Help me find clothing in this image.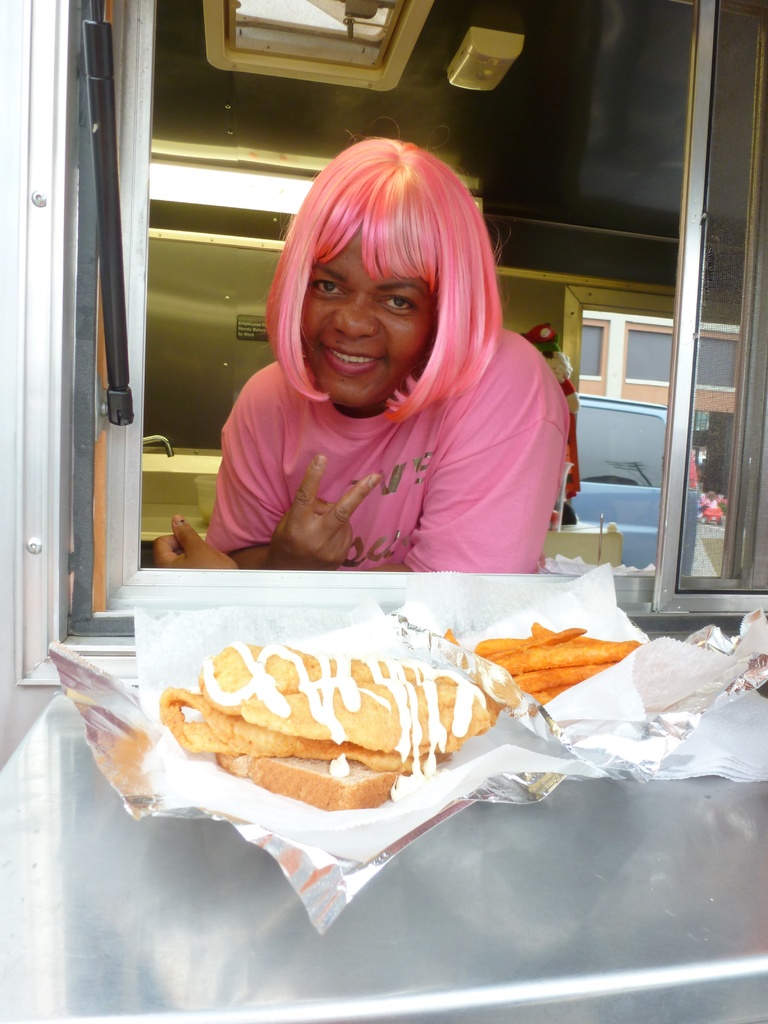
Found it: x1=181 y1=309 x2=575 y2=591.
